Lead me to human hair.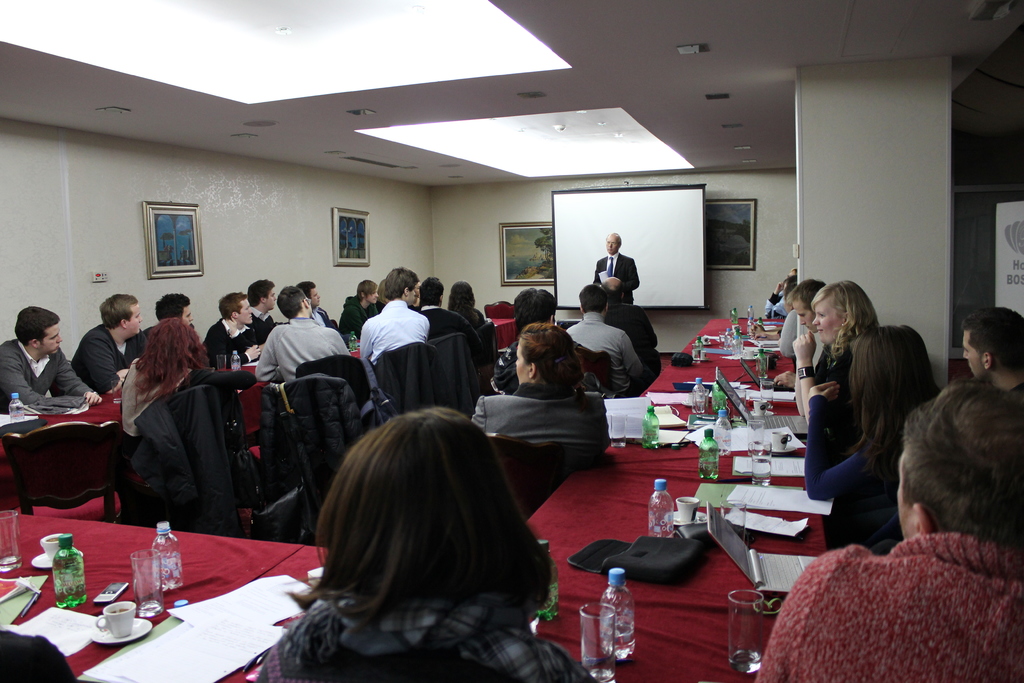
Lead to 99,293,143,329.
